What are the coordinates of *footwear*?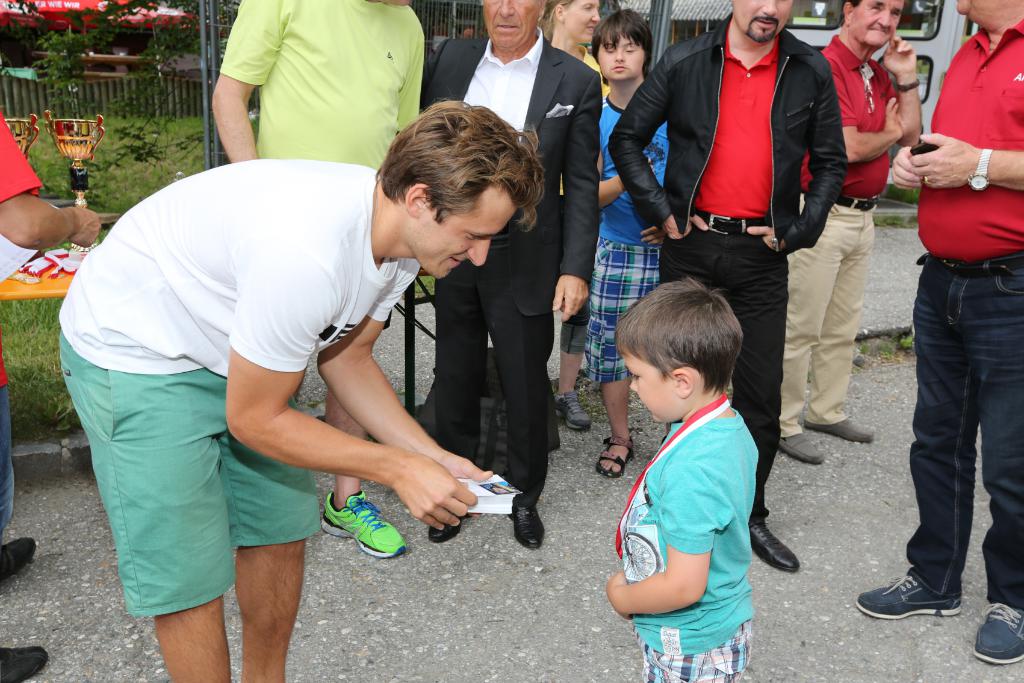
[552,388,593,433].
